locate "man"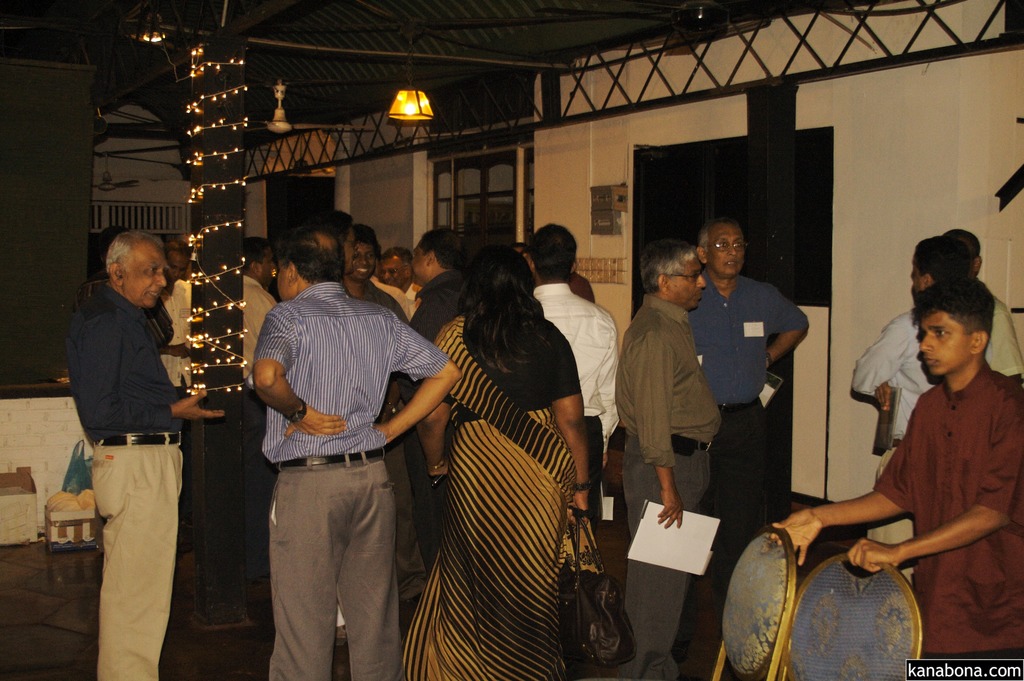
(692, 227, 805, 680)
